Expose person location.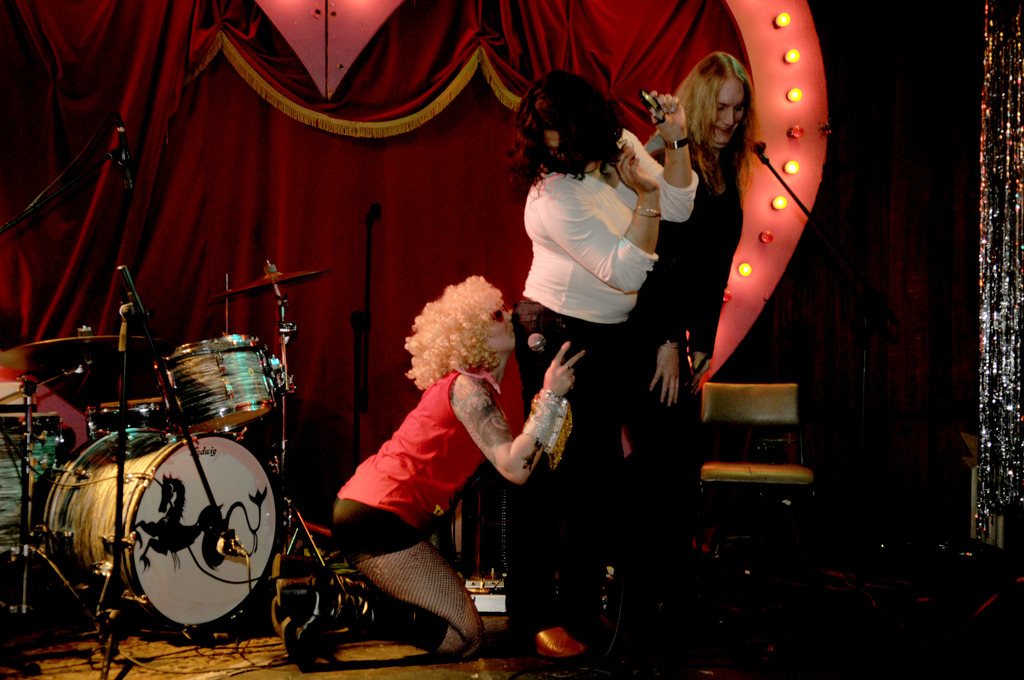
Exposed at box(620, 50, 764, 614).
